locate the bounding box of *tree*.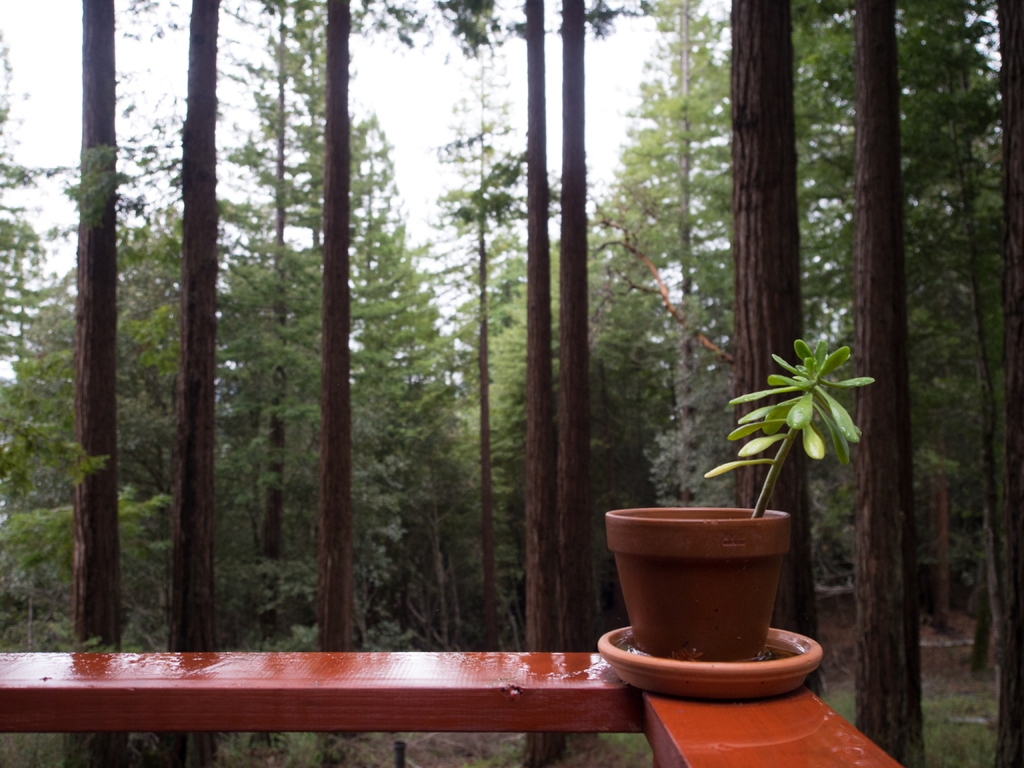
Bounding box: crop(76, 0, 117, 767).
